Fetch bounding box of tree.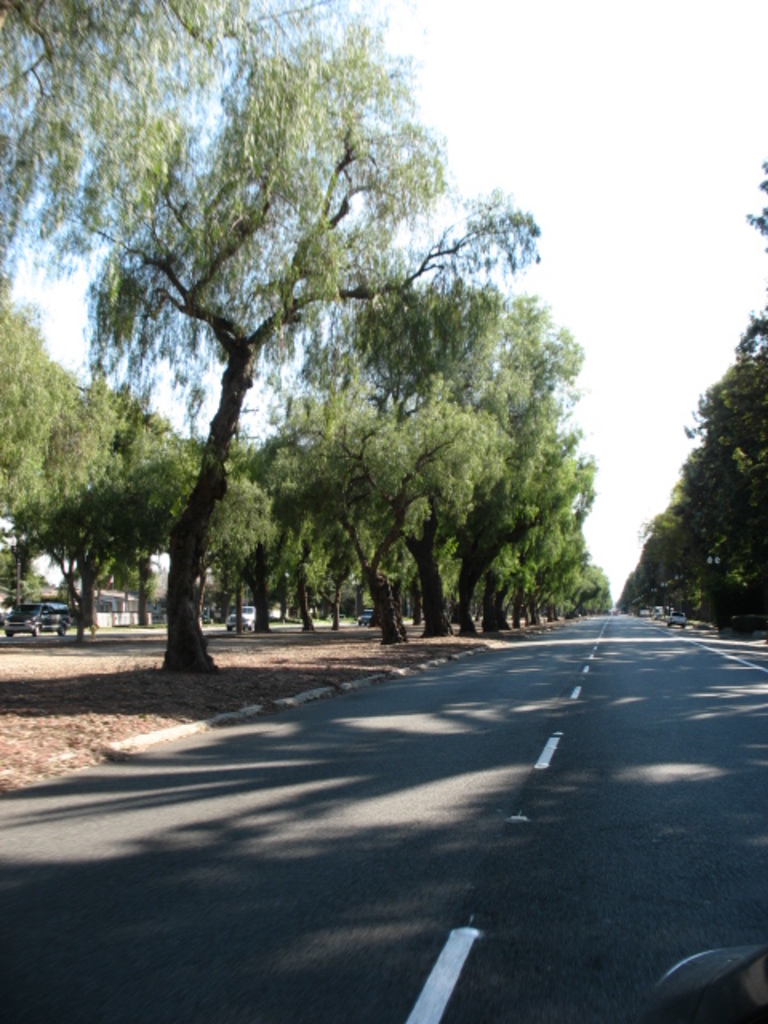
Bbox: (320, 278, 579, 608).
